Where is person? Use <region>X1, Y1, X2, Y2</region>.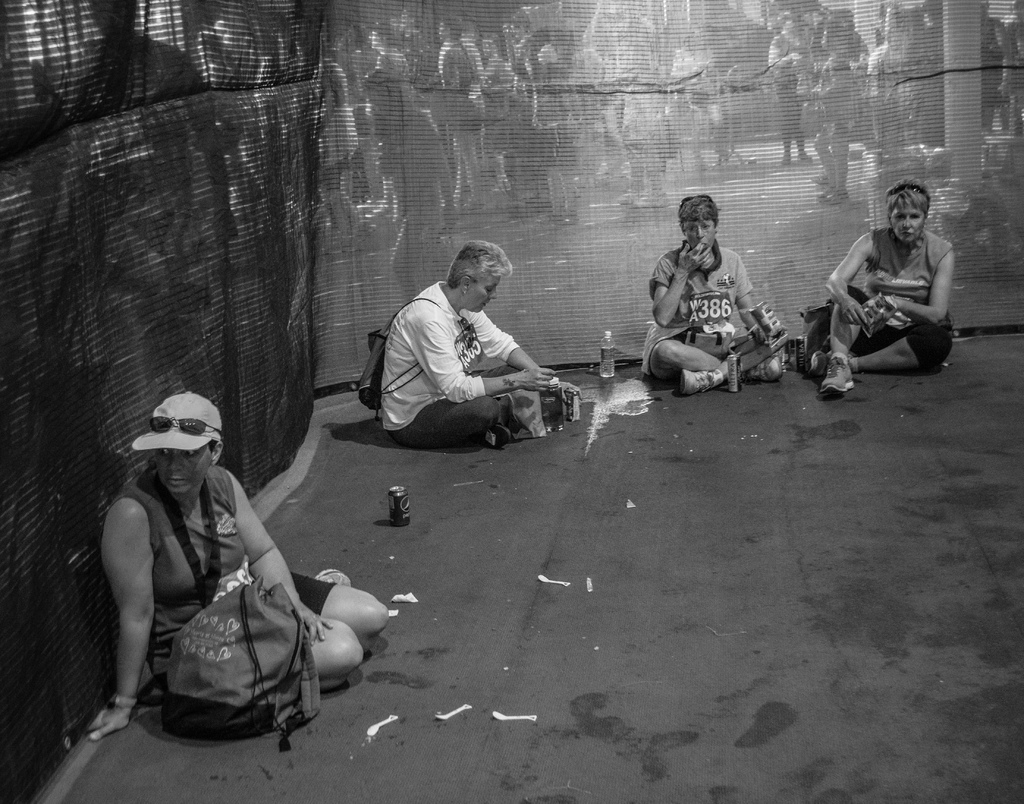
<region>769, 13, 815, 165</region>.
